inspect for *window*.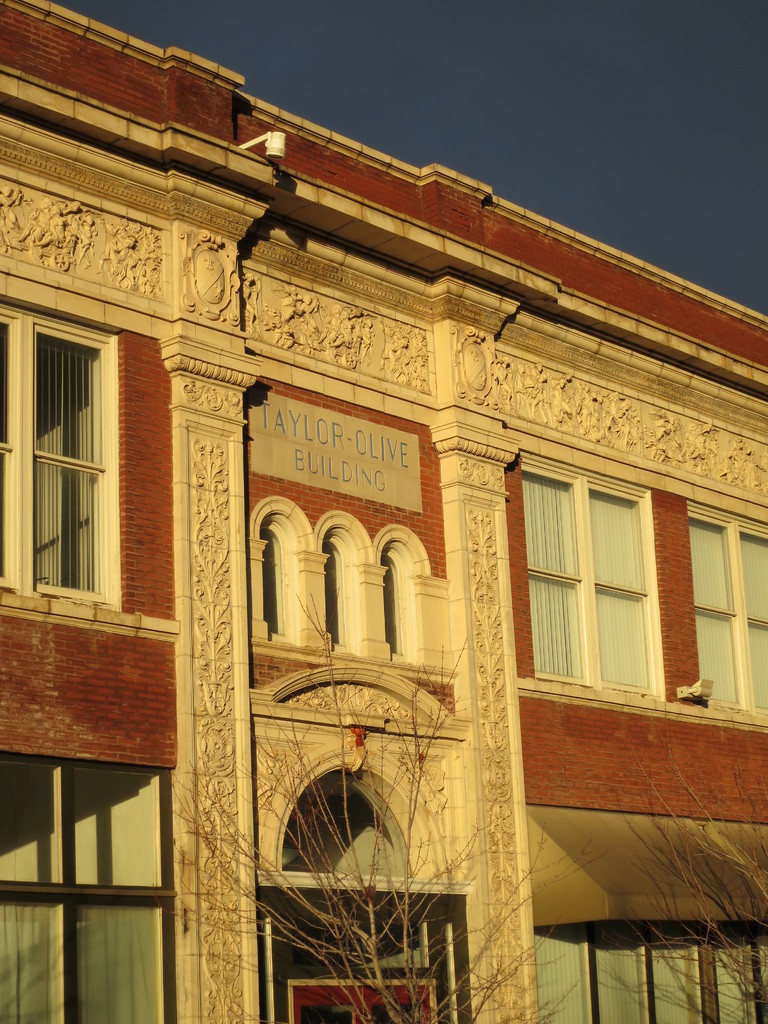
Inspection: locate(0, 307, 121, 611).
